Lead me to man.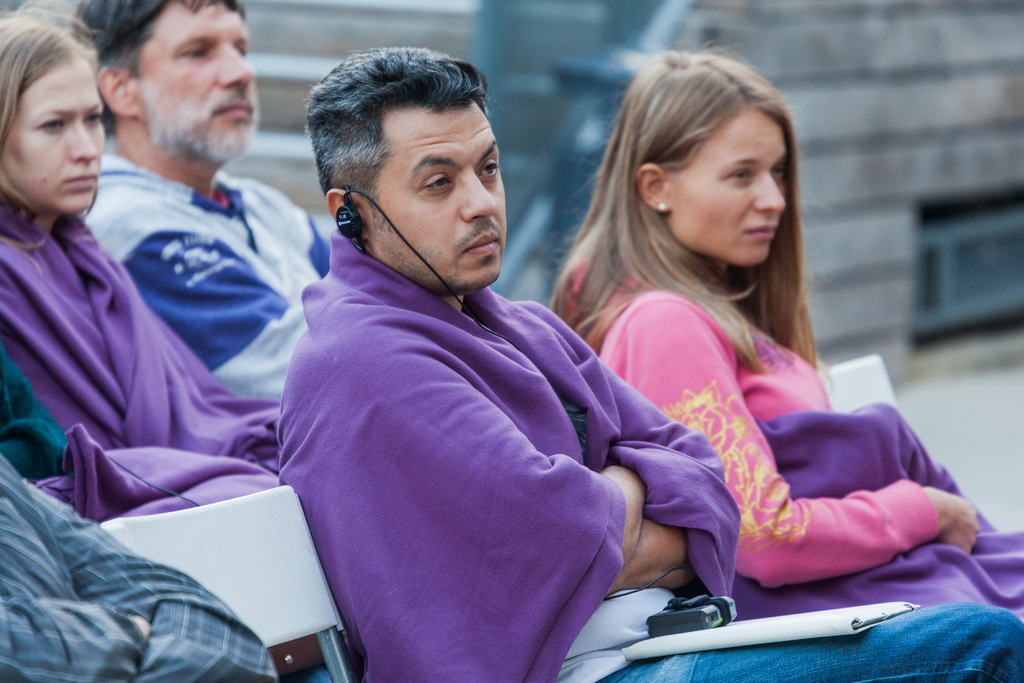
Lead to [x1=227, y1=63, x2=744, y2=677].
